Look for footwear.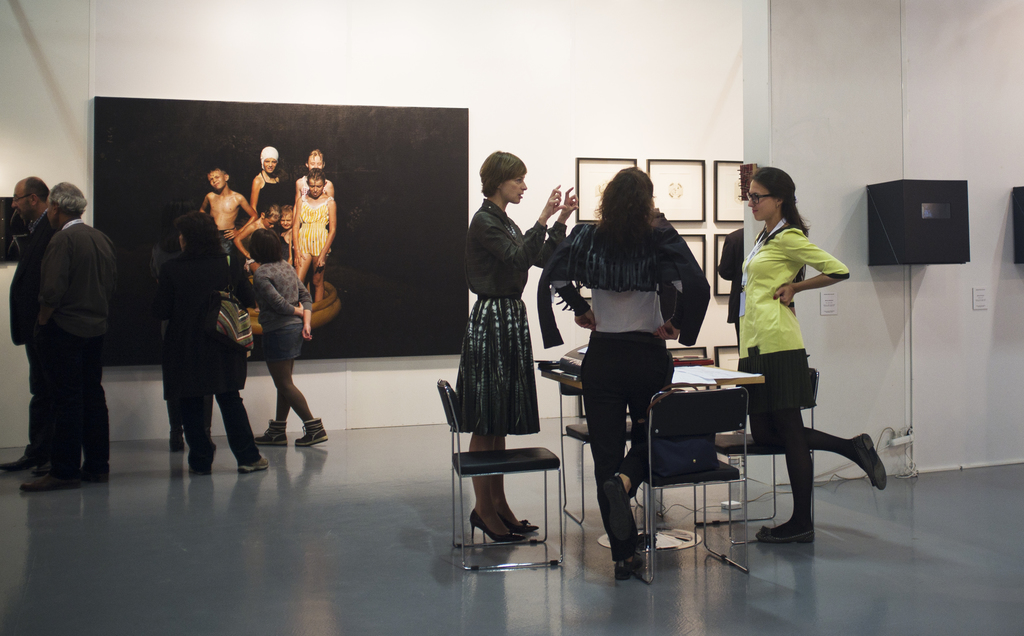
Found: crop(256, 416, 299, 444).
